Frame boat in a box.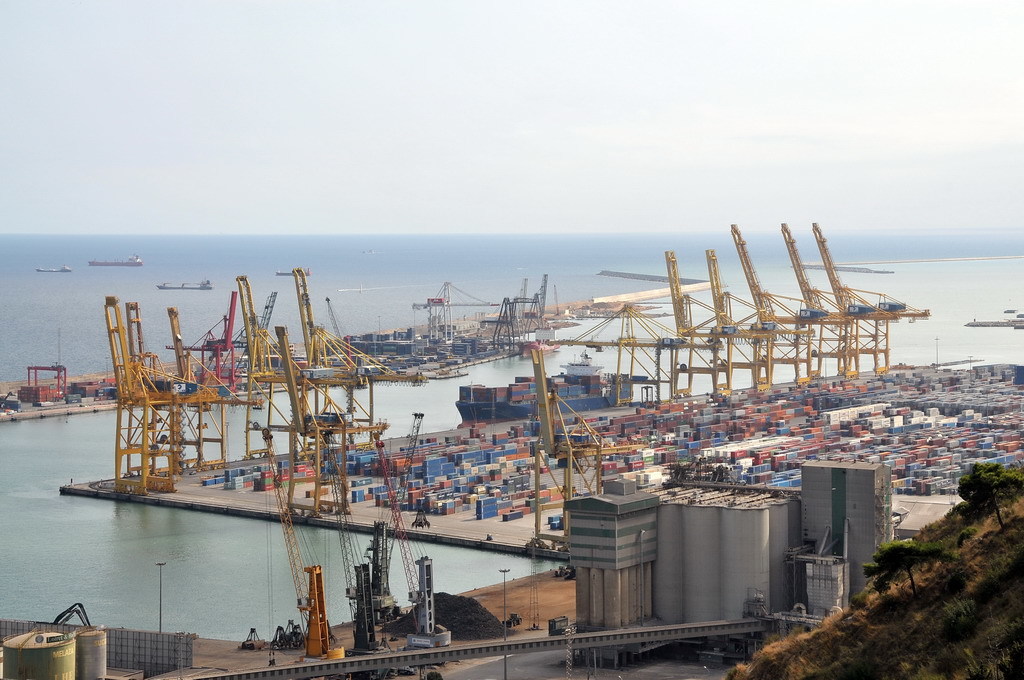
locate(90, 251, 142, 267).
